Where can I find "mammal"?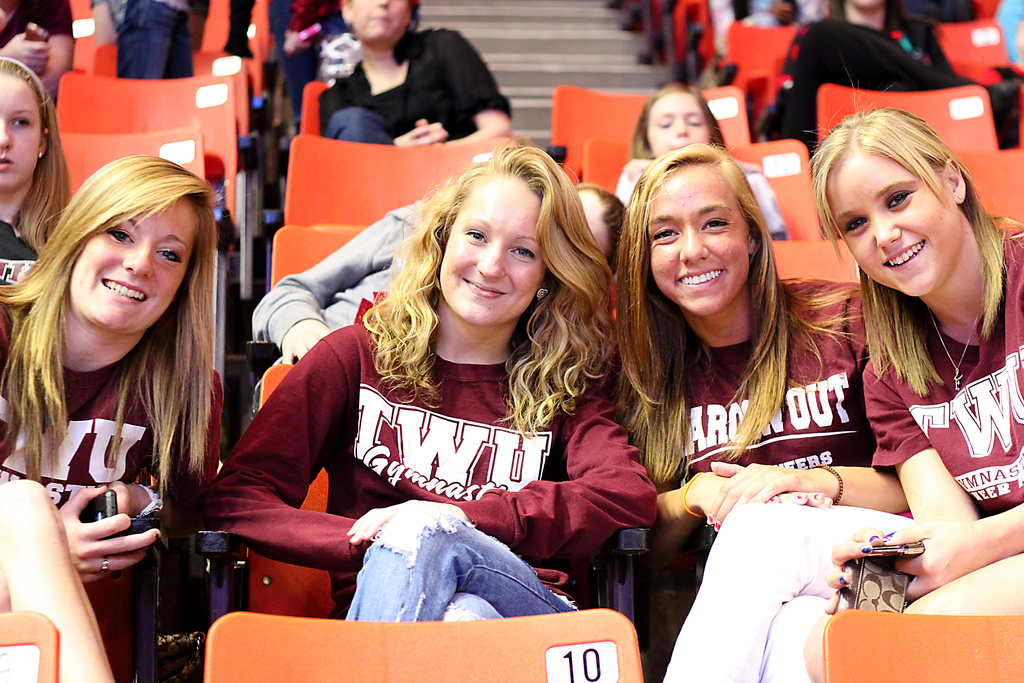
You can find it at 0,0,82,99.
